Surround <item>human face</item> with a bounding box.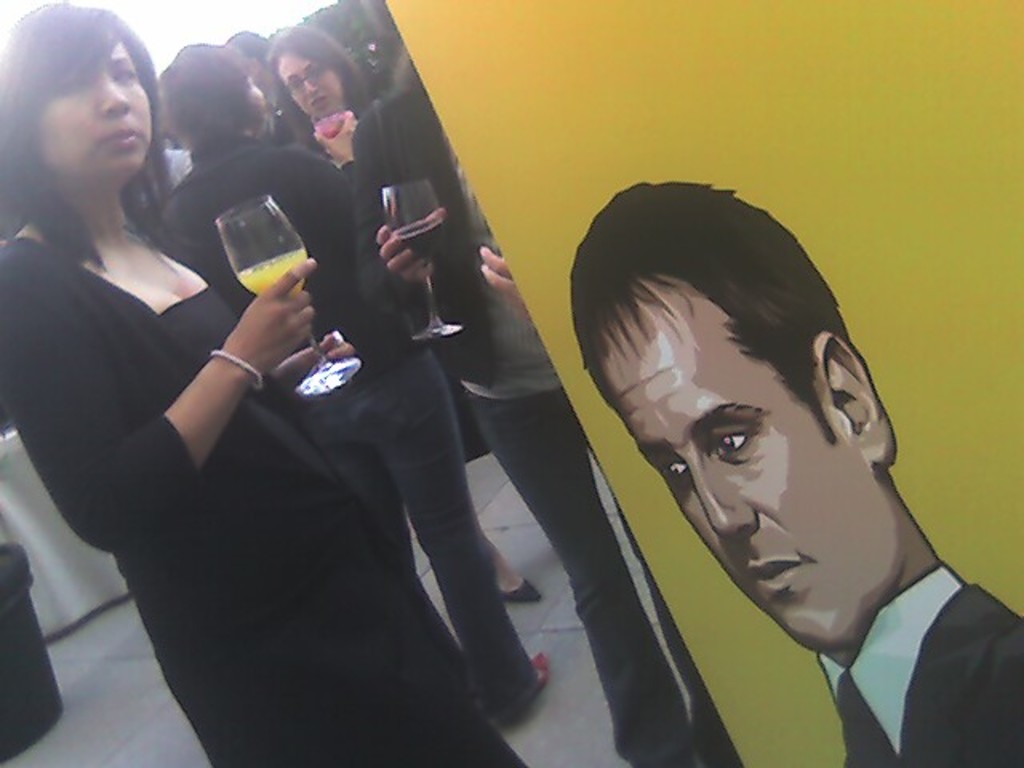
detection(595, 272, 894, 653).
